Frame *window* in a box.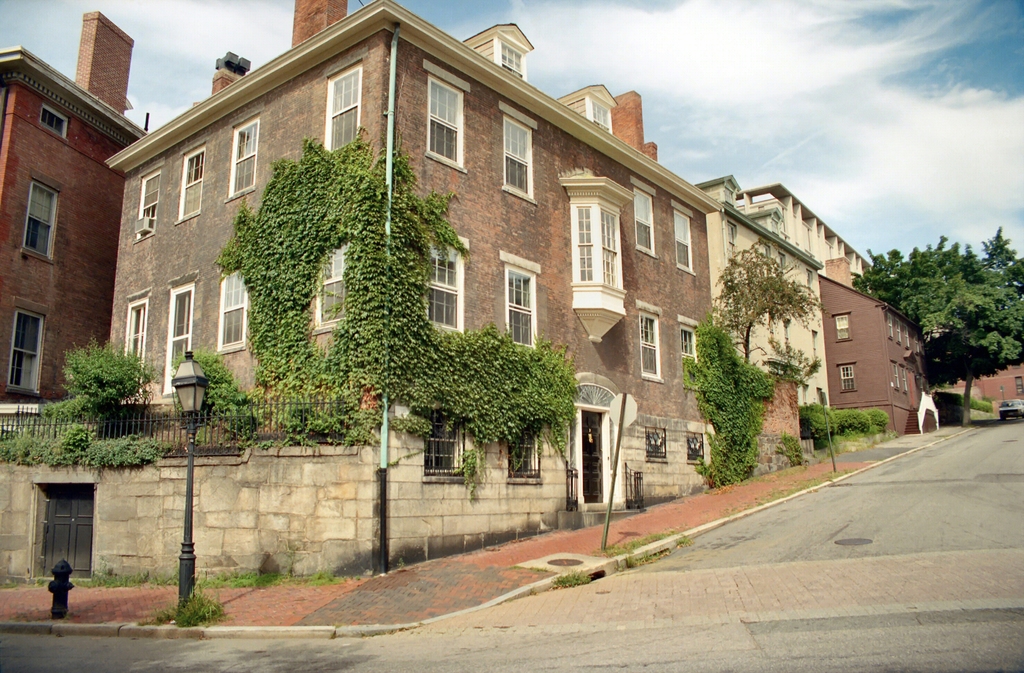
box(637, 190, 652, 253).
